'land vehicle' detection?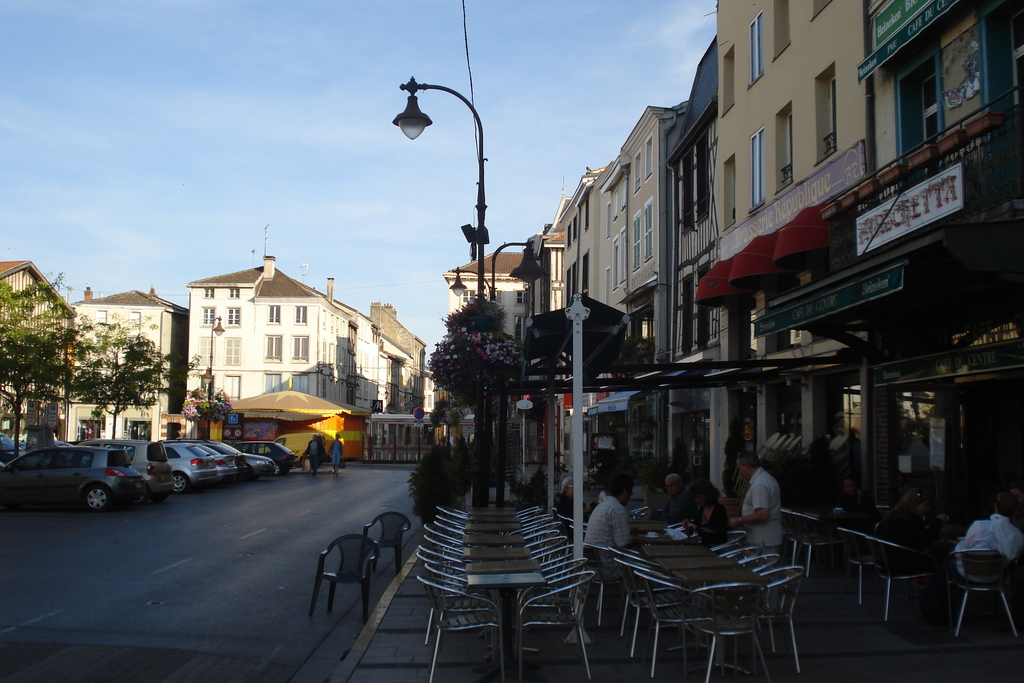
detection(165, 440, 216, 498)
